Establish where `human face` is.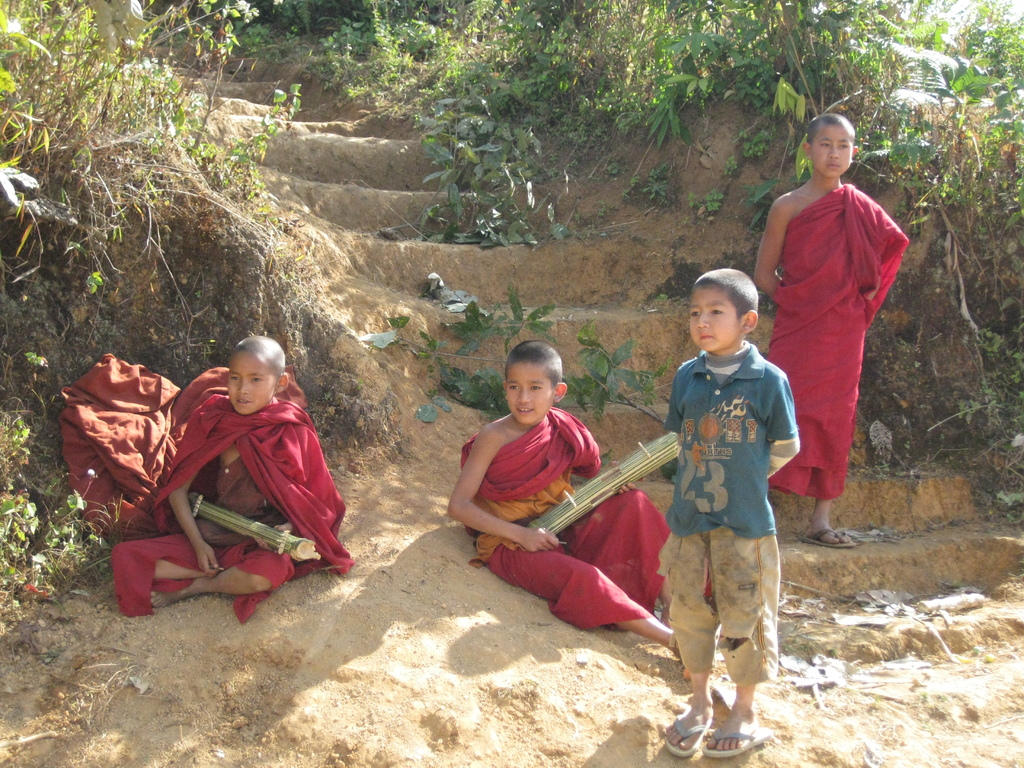
Established at <bbox>506, 362, 552, 425</bbox>.
